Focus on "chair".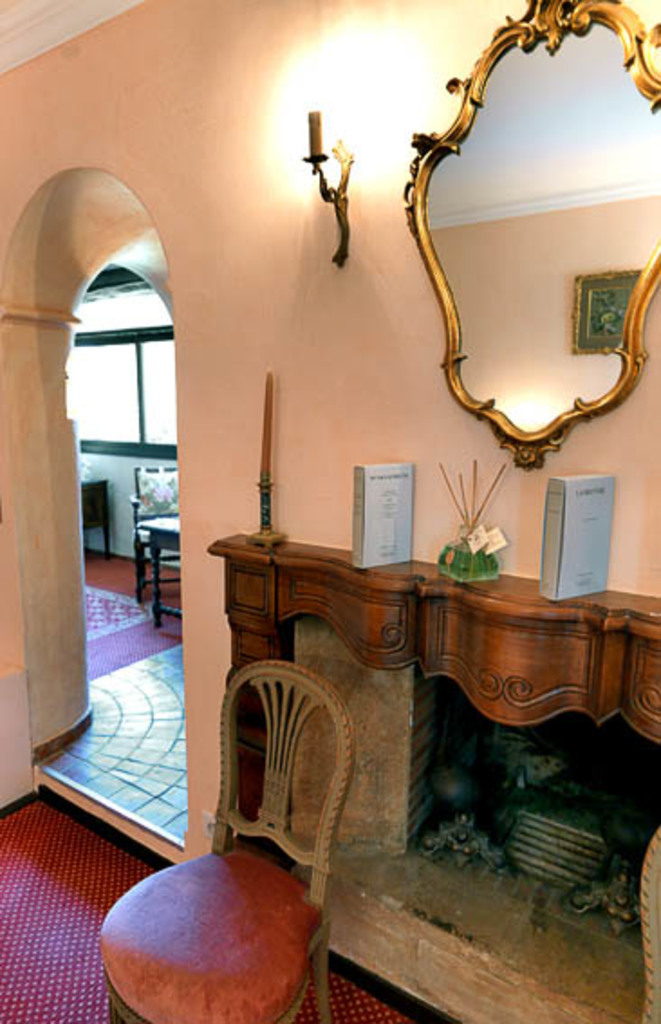
Focused at x1=96, y1=656, x2=361, y2=1022.
